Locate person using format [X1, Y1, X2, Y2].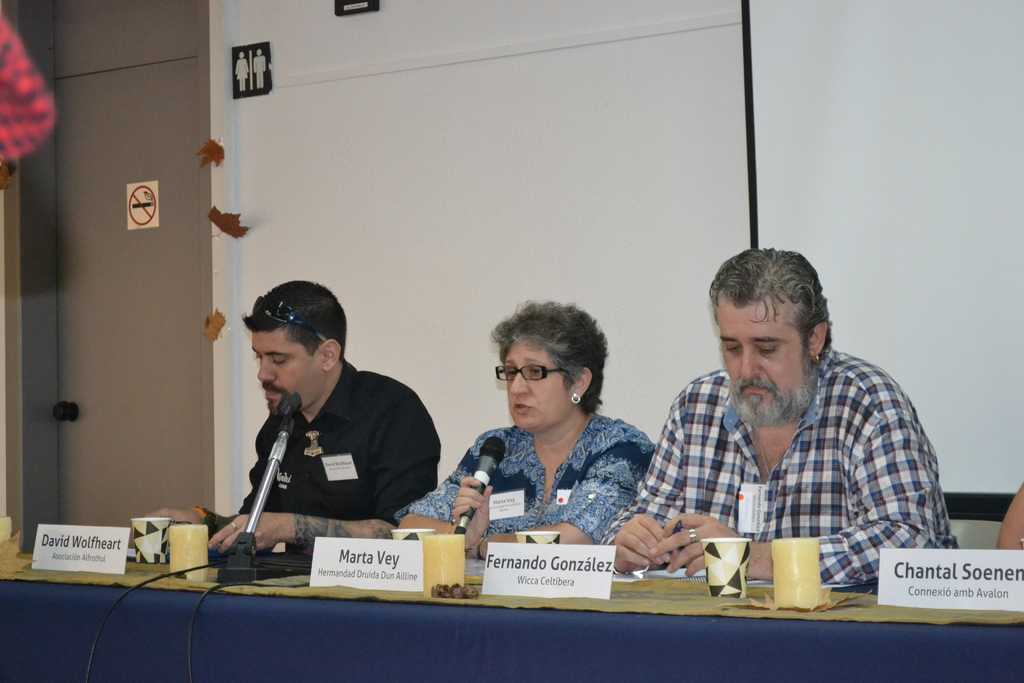
[364, 293, 674, 560].
